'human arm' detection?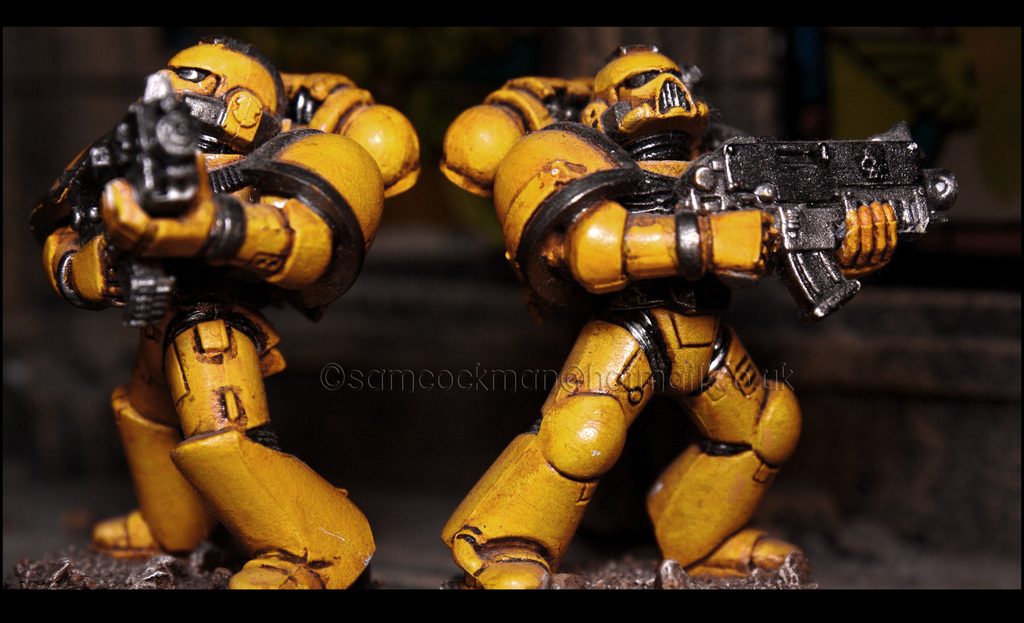
box(489, 132, 781, 295)
